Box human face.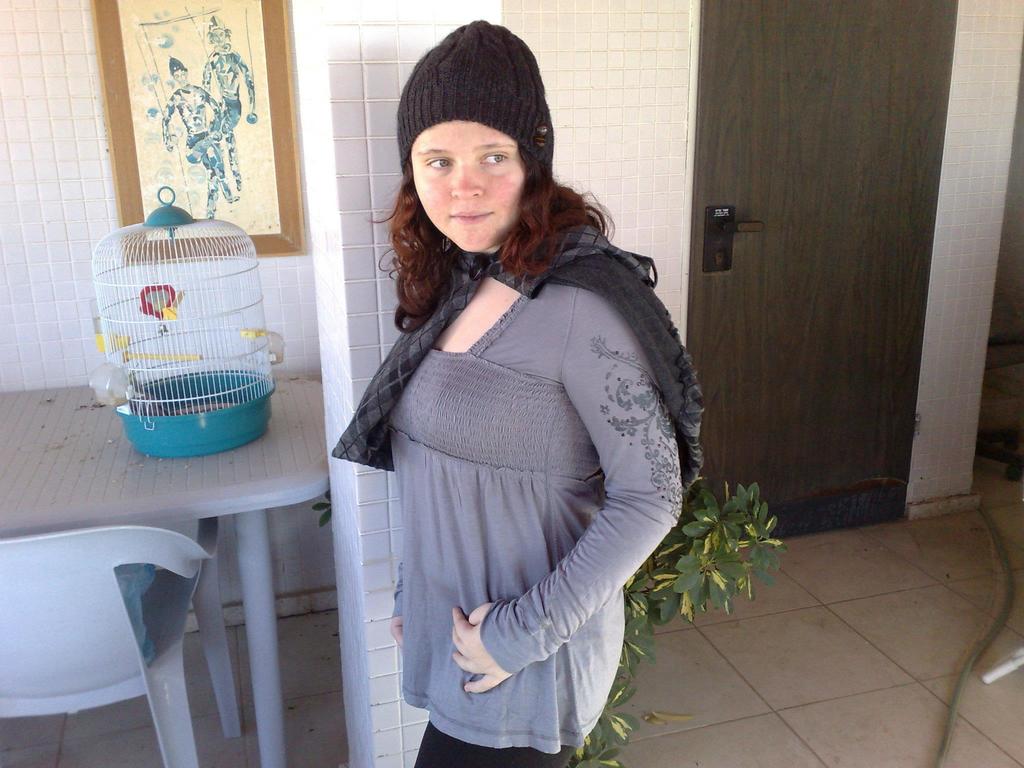
box=[408, 118, 525, 254].
